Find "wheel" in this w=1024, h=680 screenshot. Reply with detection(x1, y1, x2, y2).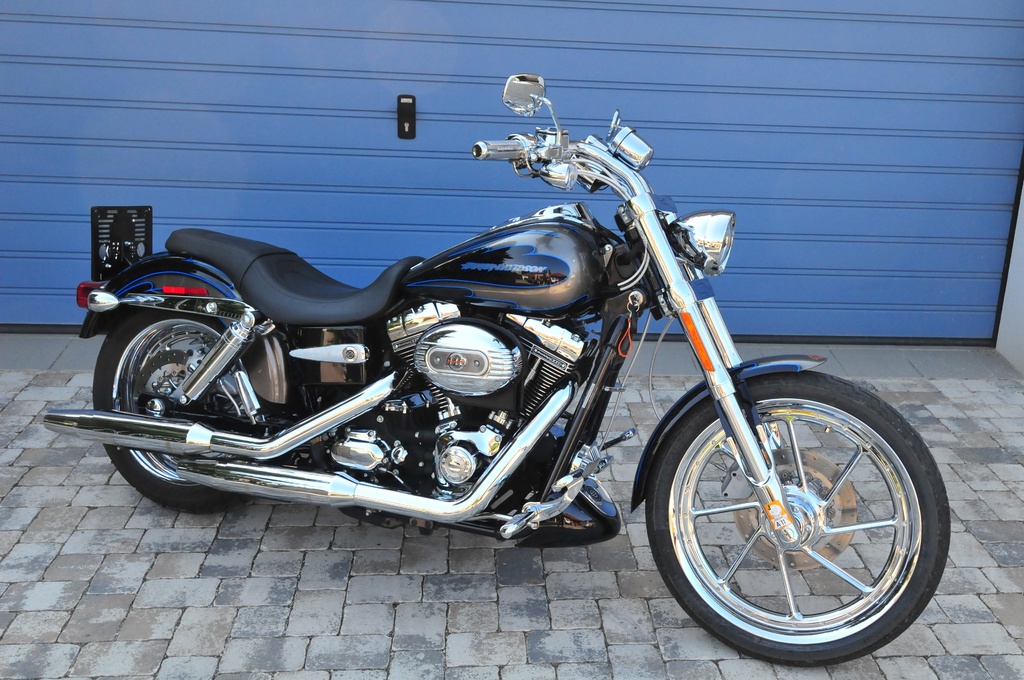
detection(88, 304, 289, 513).
